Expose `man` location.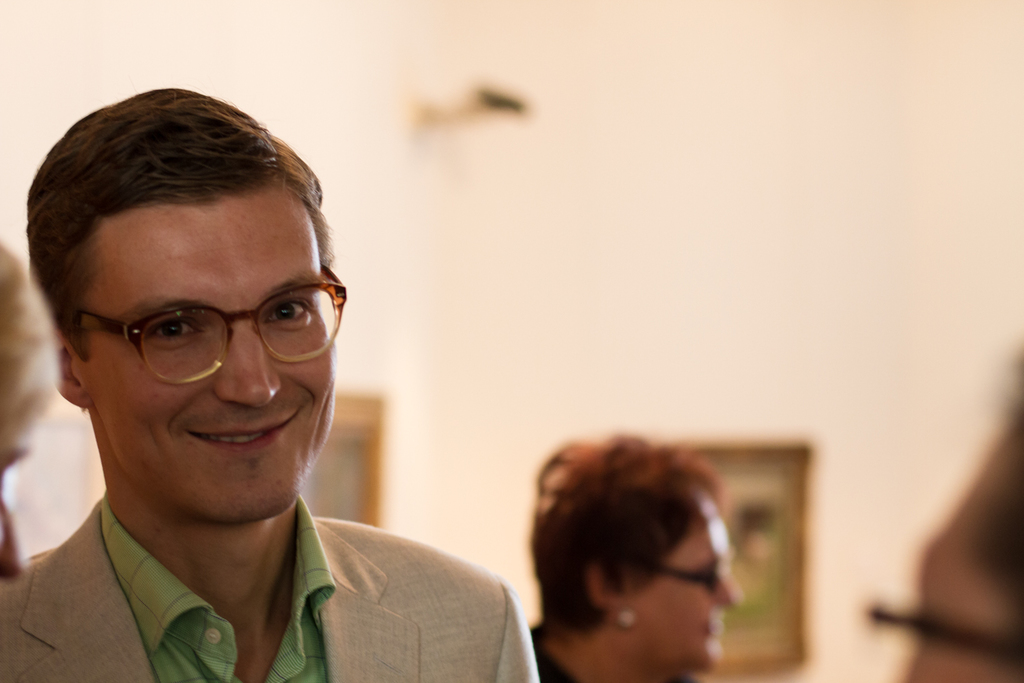
Exposed at BBox(0, 100, 549, 682).
